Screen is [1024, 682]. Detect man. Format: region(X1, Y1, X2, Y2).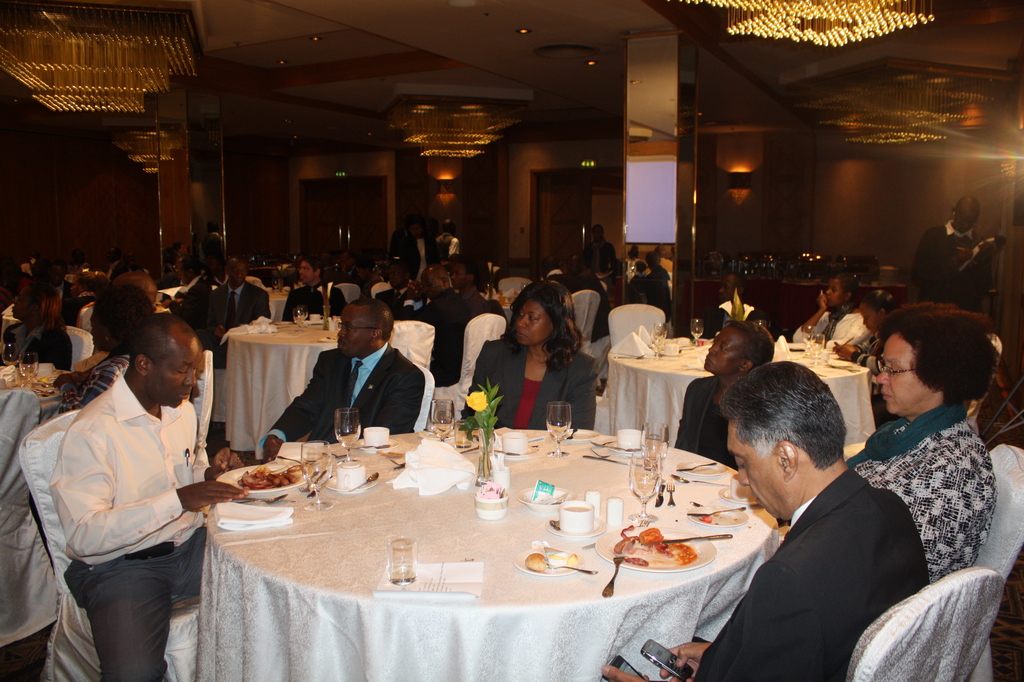
region(172, 242, 188, 254).
